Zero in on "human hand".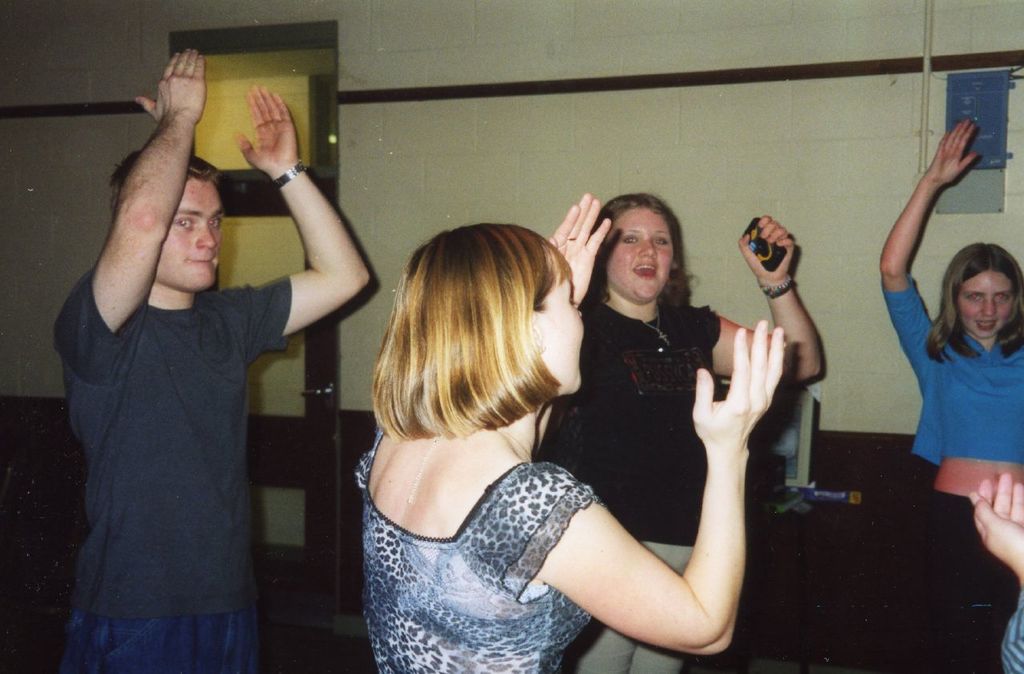
Zeroed in: {"left": 551, "top": 192, "right": 612, "bottom": 312}.
